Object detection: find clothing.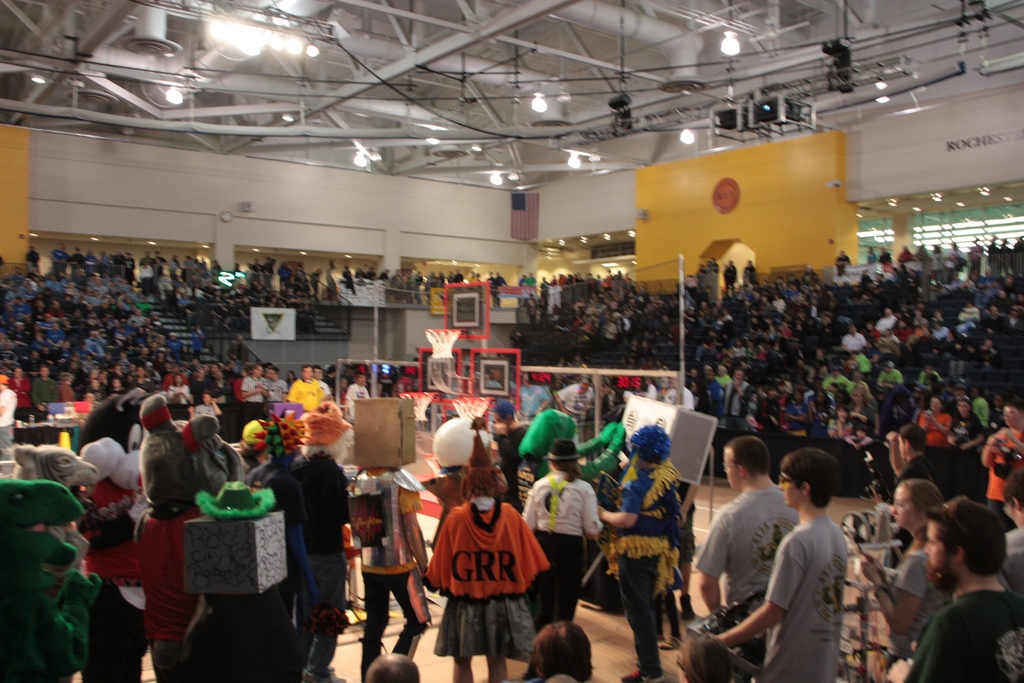
x1=420, y1=503, x2=552, y2=663.
